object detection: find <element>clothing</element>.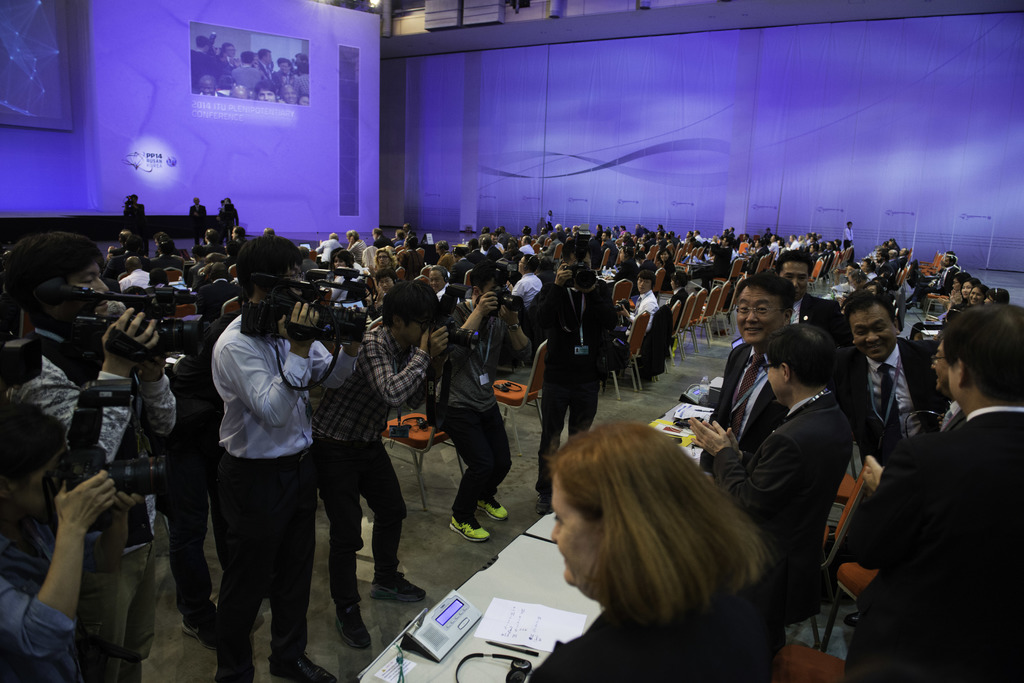
(200, 326, 358, 682).
